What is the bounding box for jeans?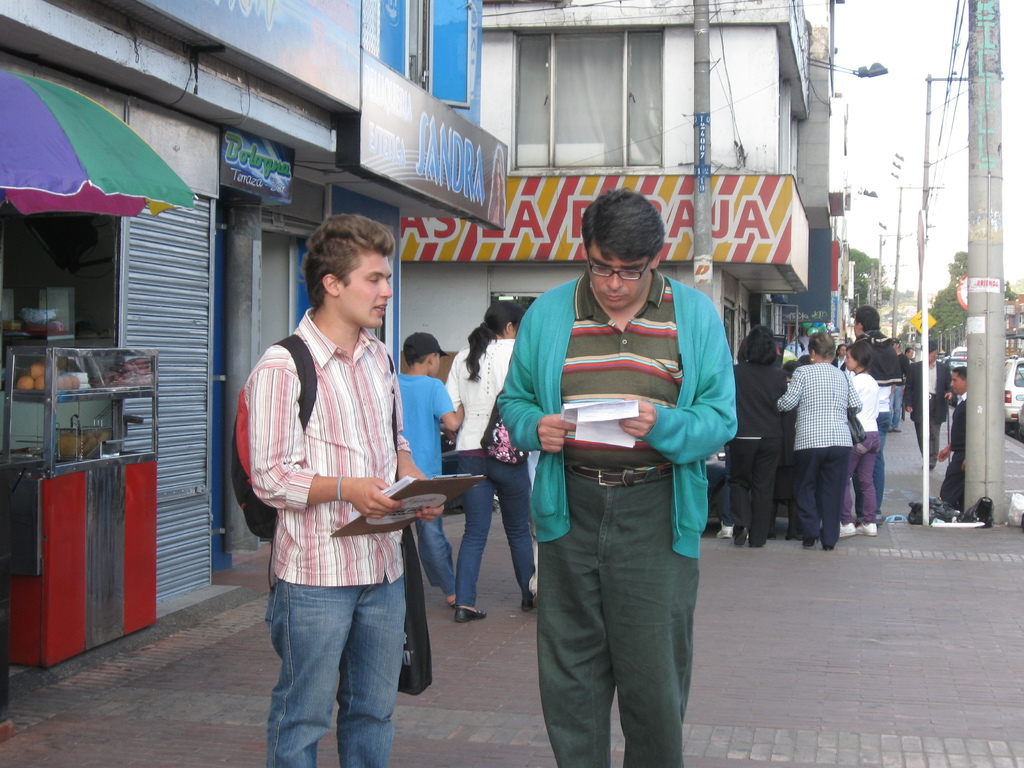
<region>727, 441, 780, 554</region>.
